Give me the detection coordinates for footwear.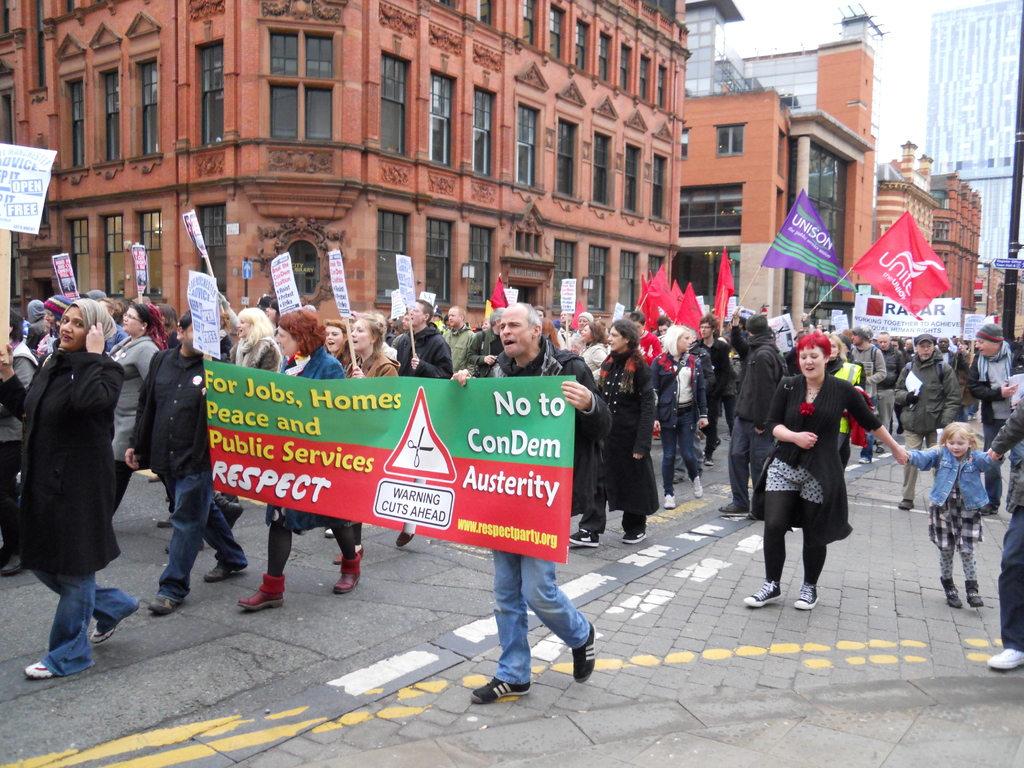
x1=745 y1=576 x2=778 y2=601.
